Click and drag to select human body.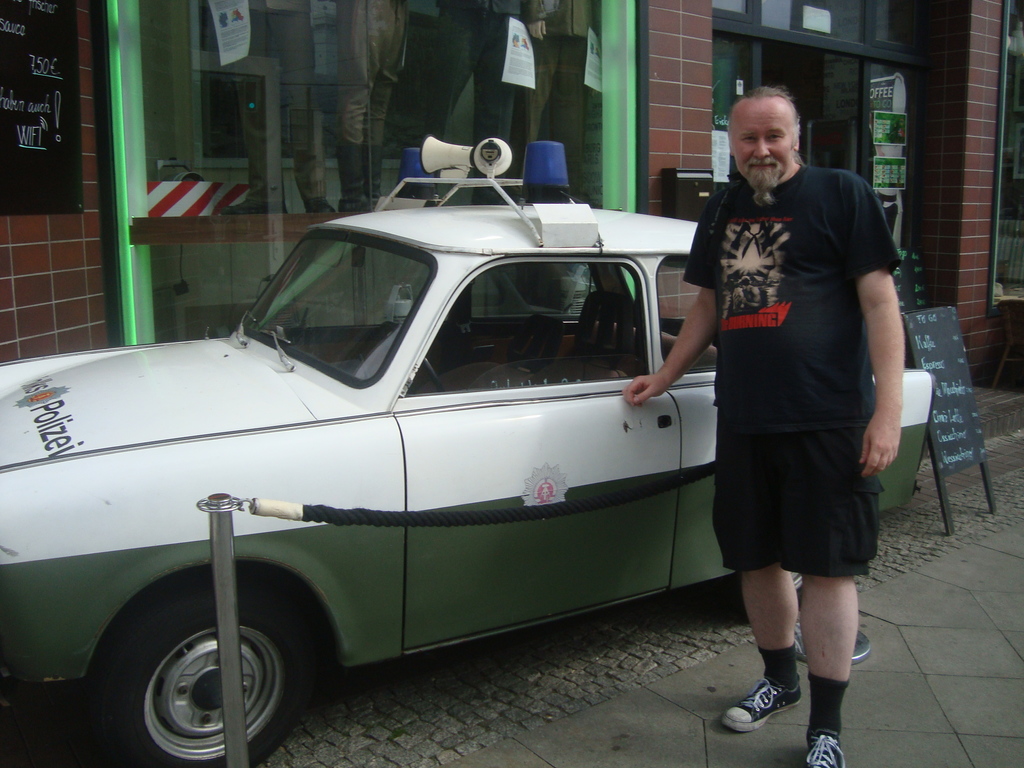
Selection: 215,0,329,217.
